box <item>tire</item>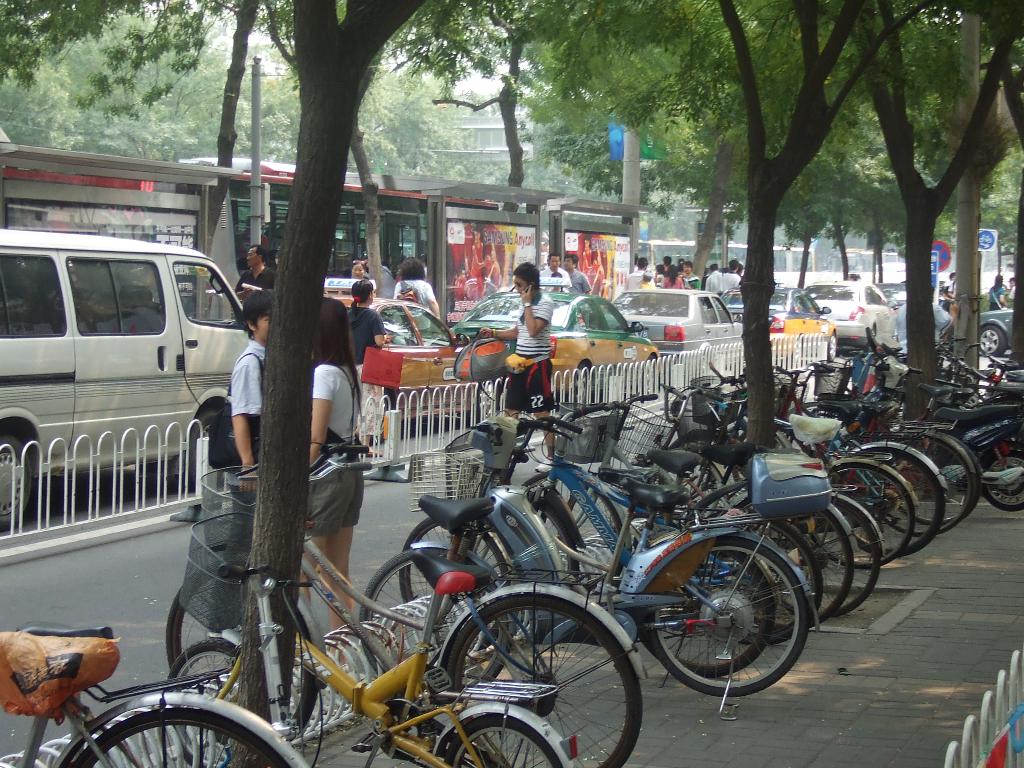
[810,461,920,566]
